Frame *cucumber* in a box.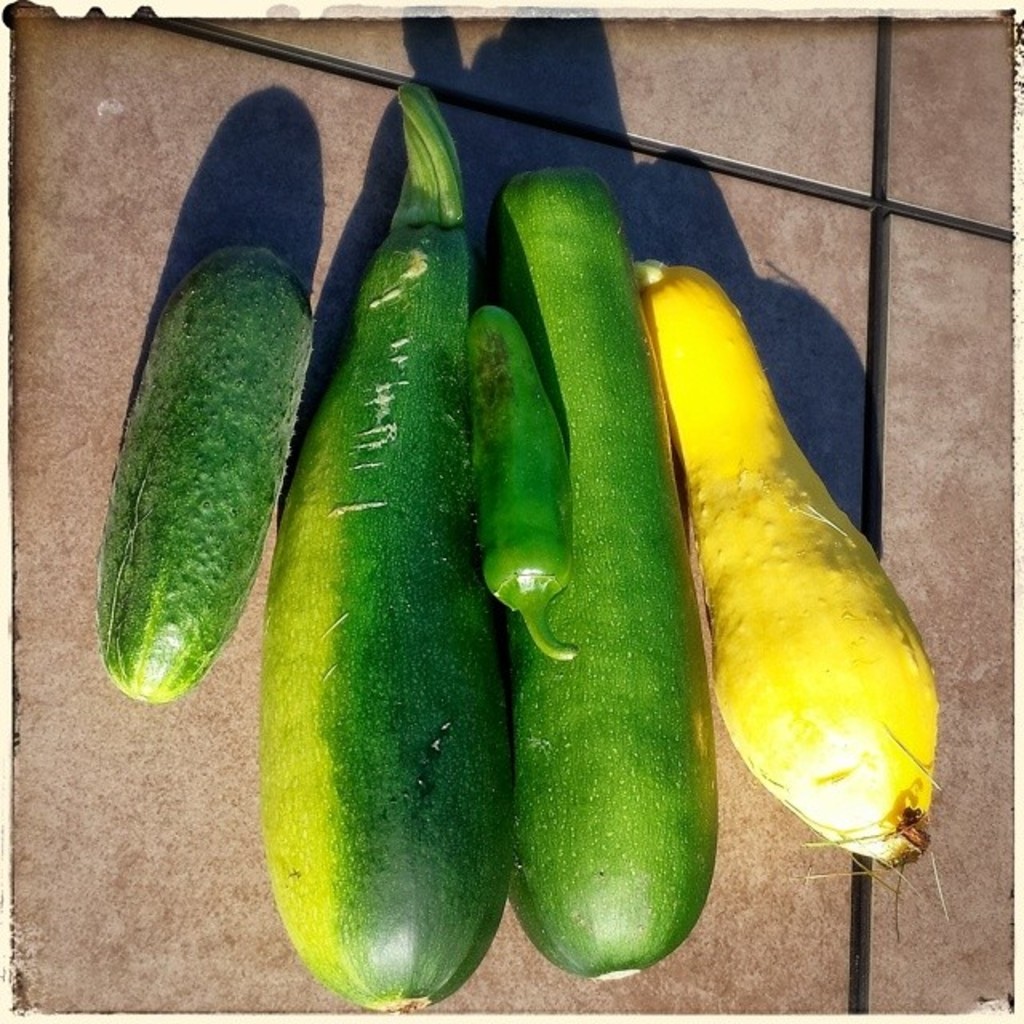
select_region(486, 154, 714, 984).
